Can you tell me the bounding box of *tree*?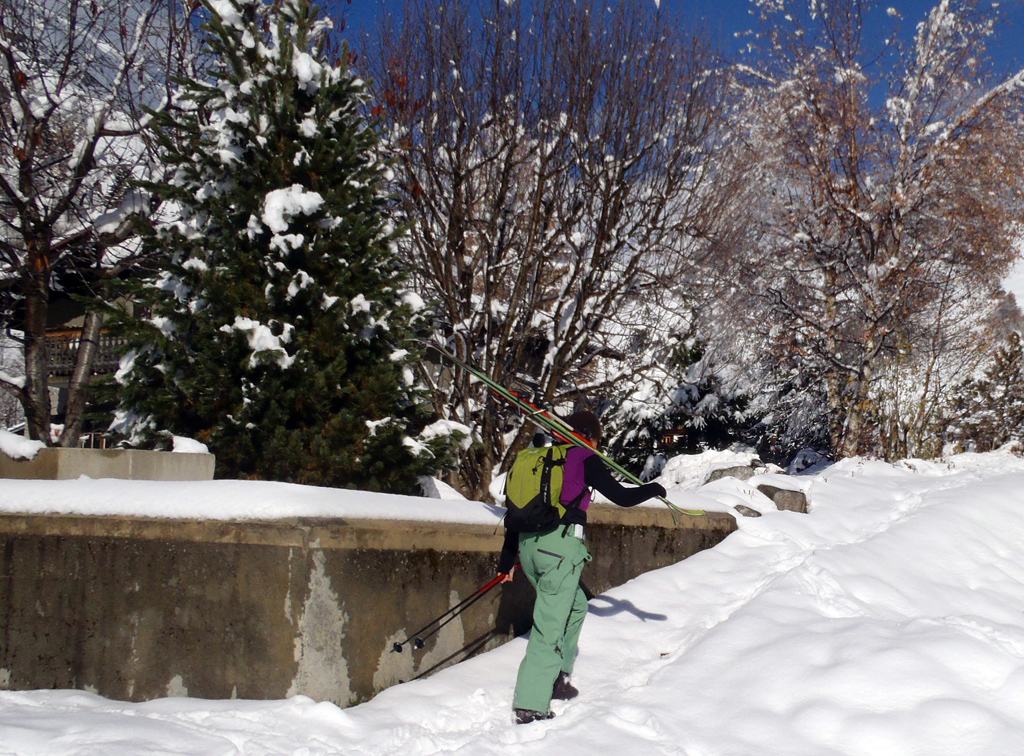
[0, 0, 237, 451].
